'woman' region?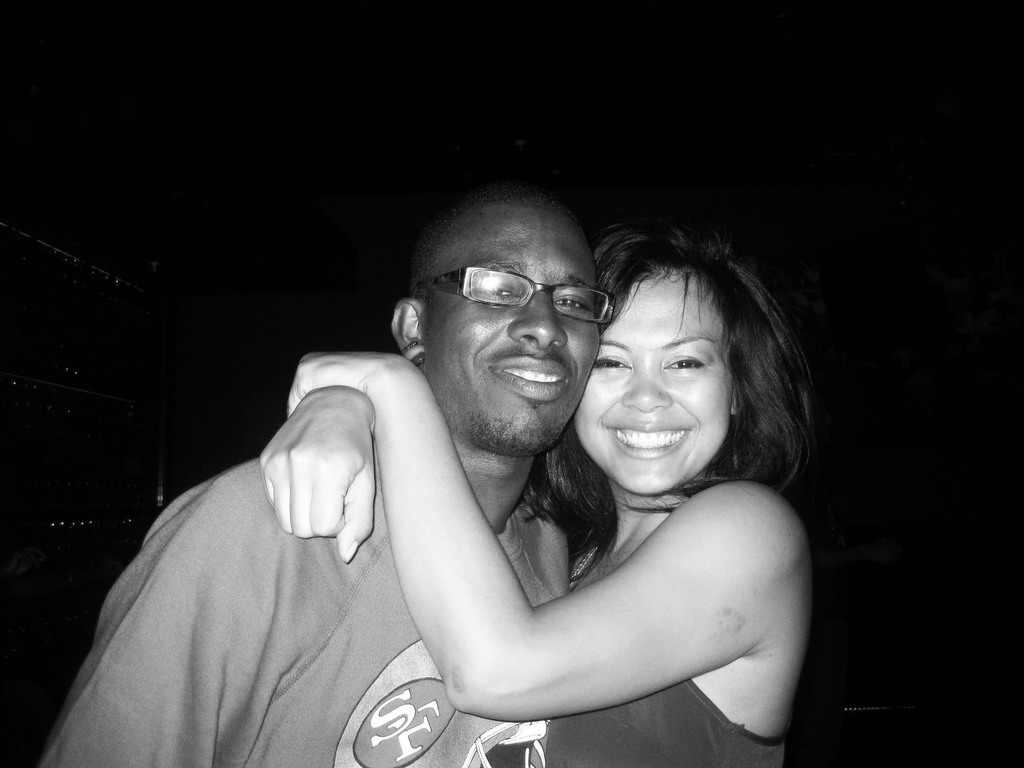
<region>367, 207, 841, 753</region>
